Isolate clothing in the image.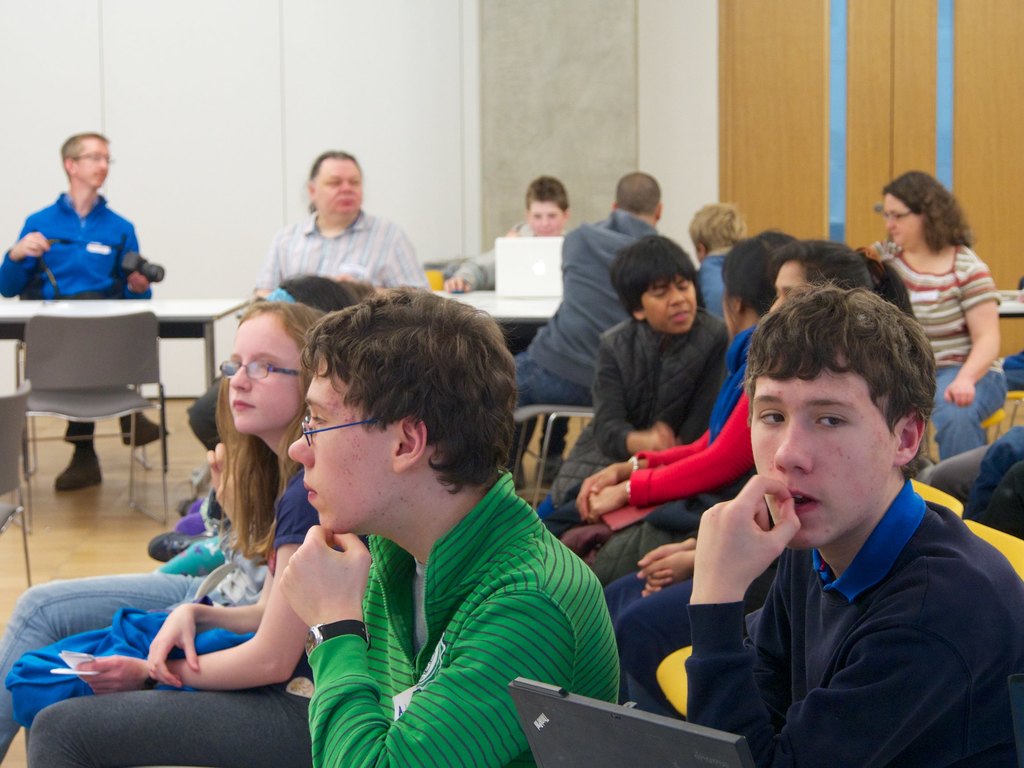
Isolated region: [880,236,1004,460].
